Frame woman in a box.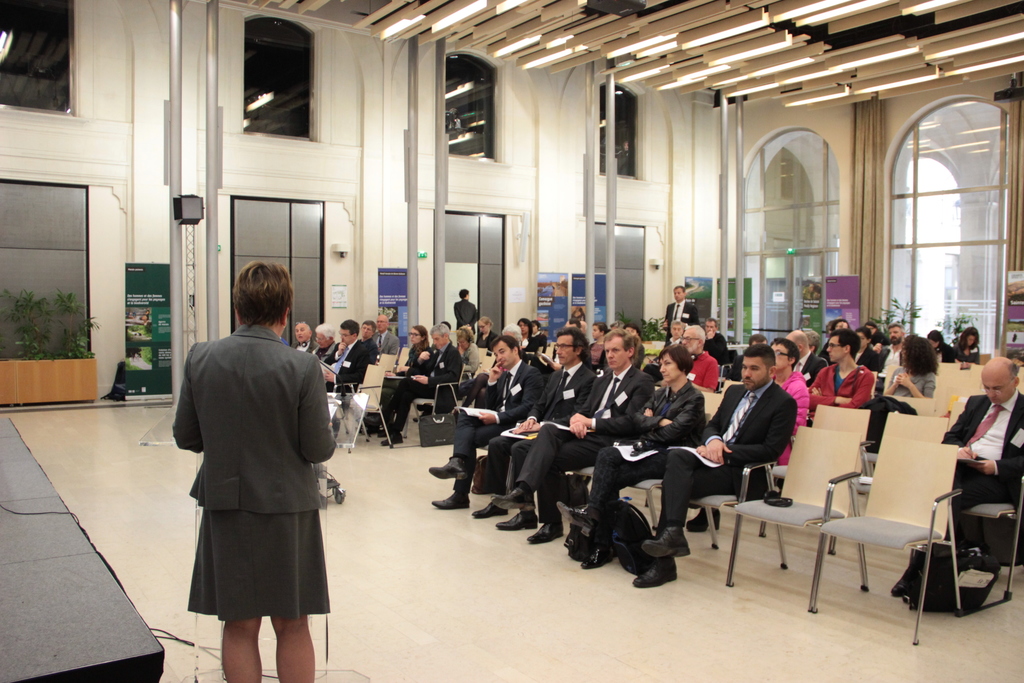
pyautogui.locateOnScreen(556, 344, 705, 575).
